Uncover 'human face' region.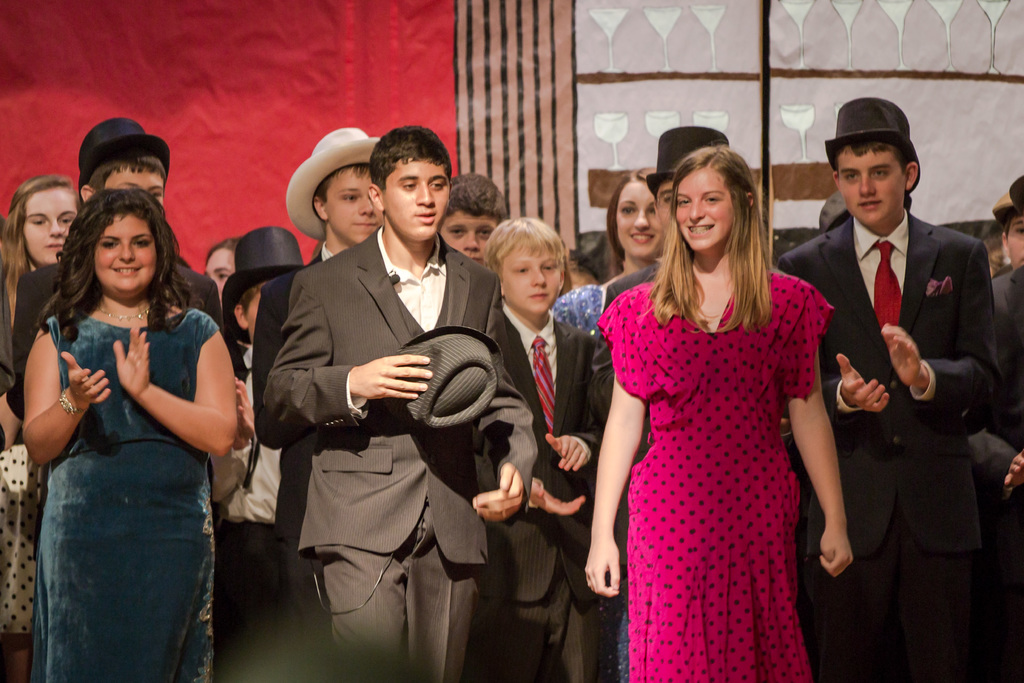
Uncovered: left=612, top=175, right=659, bottom=263.
